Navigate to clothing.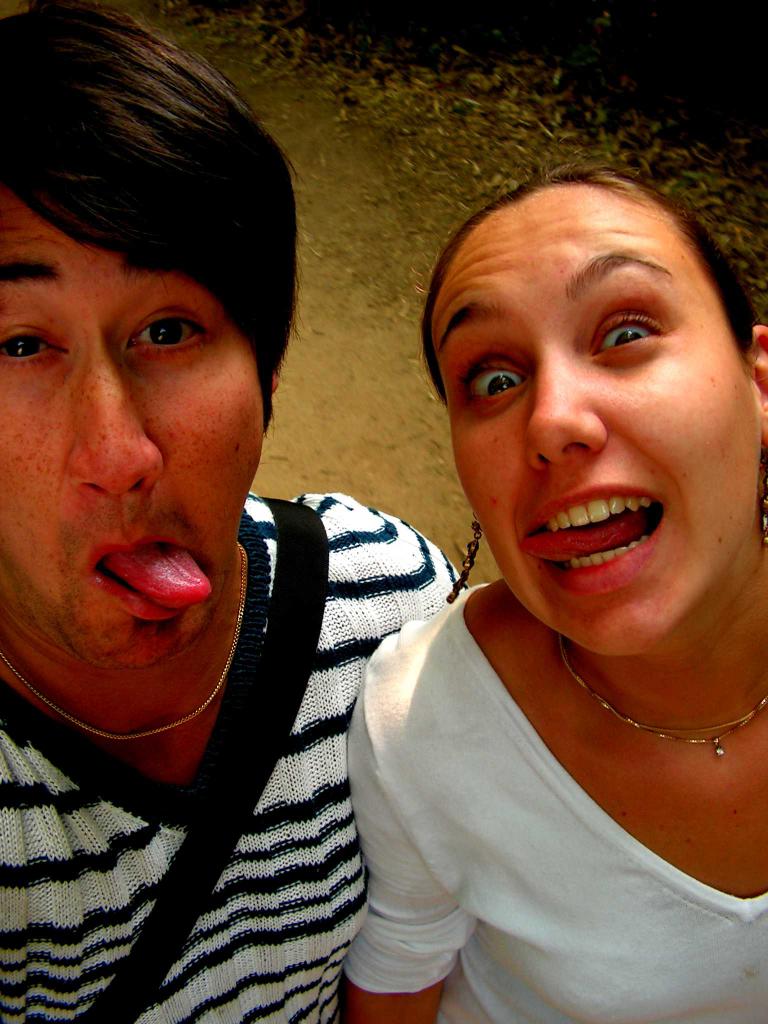
Navigation target: 0:483:471:1023.
